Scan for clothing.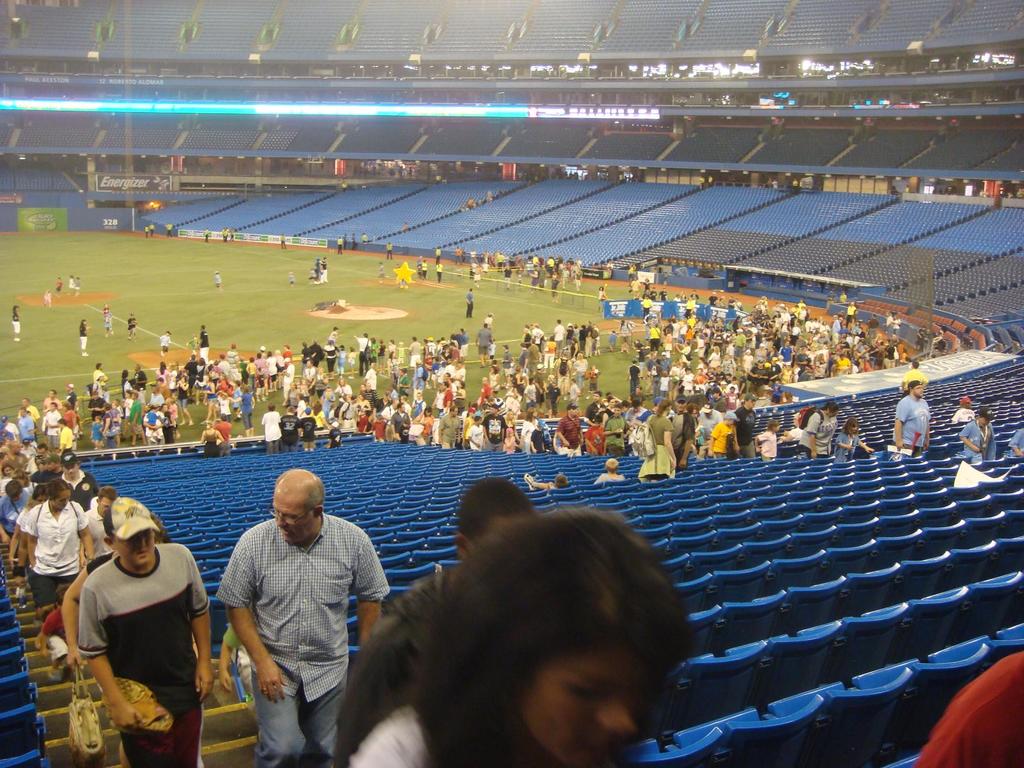
Scan result: <bbox>346, 704, 538, 767</bbox>.
